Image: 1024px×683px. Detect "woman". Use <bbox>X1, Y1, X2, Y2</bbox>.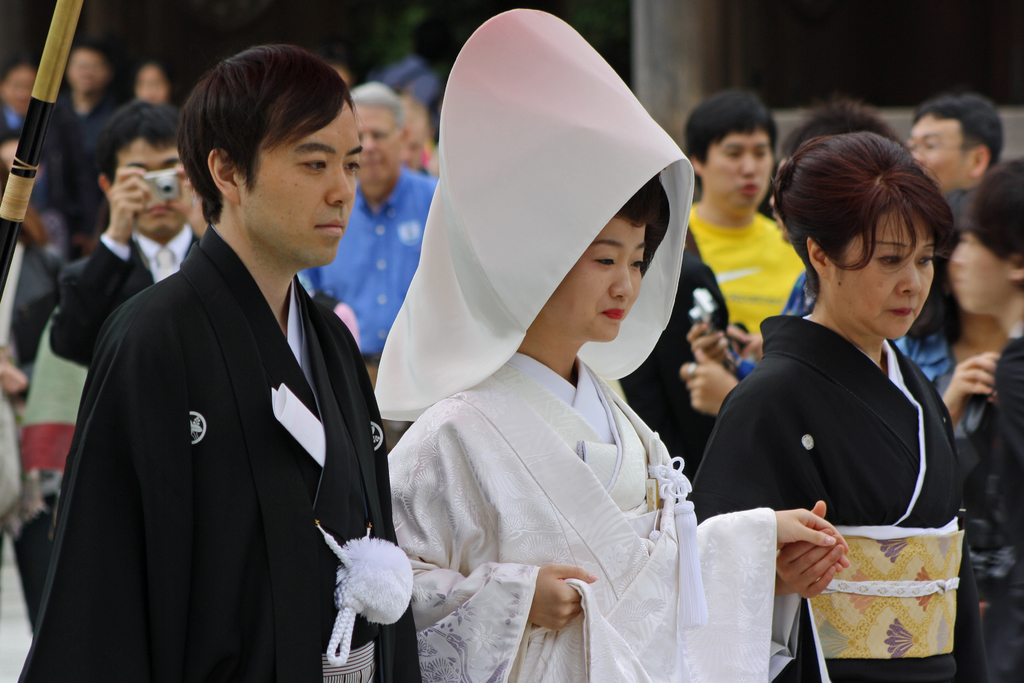
<bbox>380, 57, 752, 682</bbox>.
